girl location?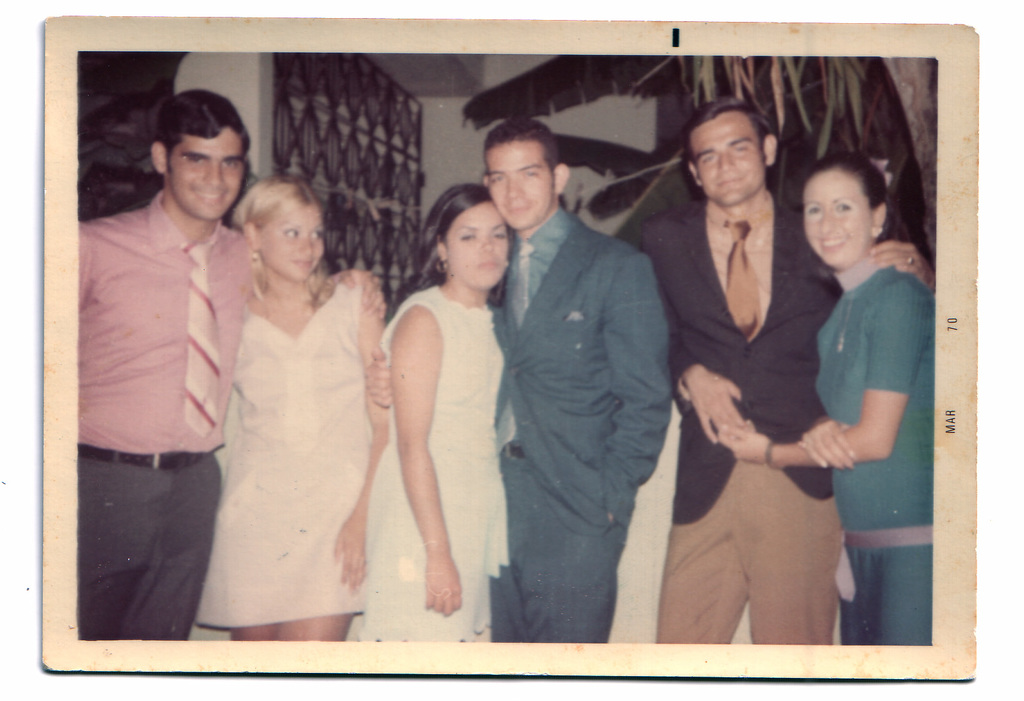
l=221, t=172, r=403, b=655
